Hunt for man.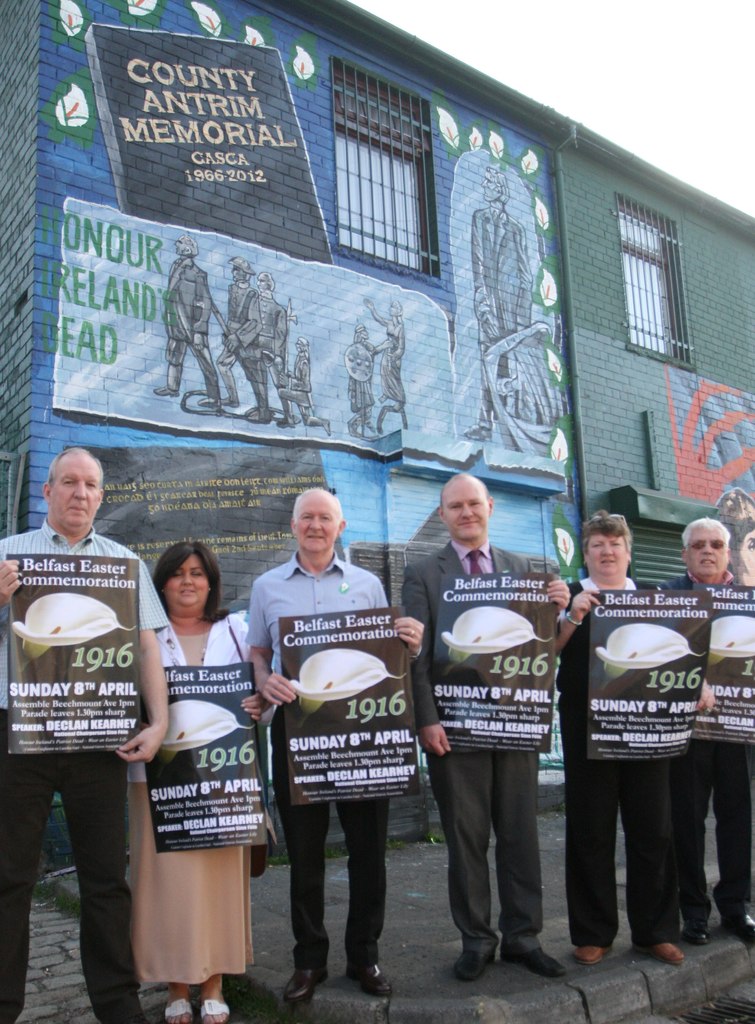
Hunted down at locate(265, 305, 337, 436).
